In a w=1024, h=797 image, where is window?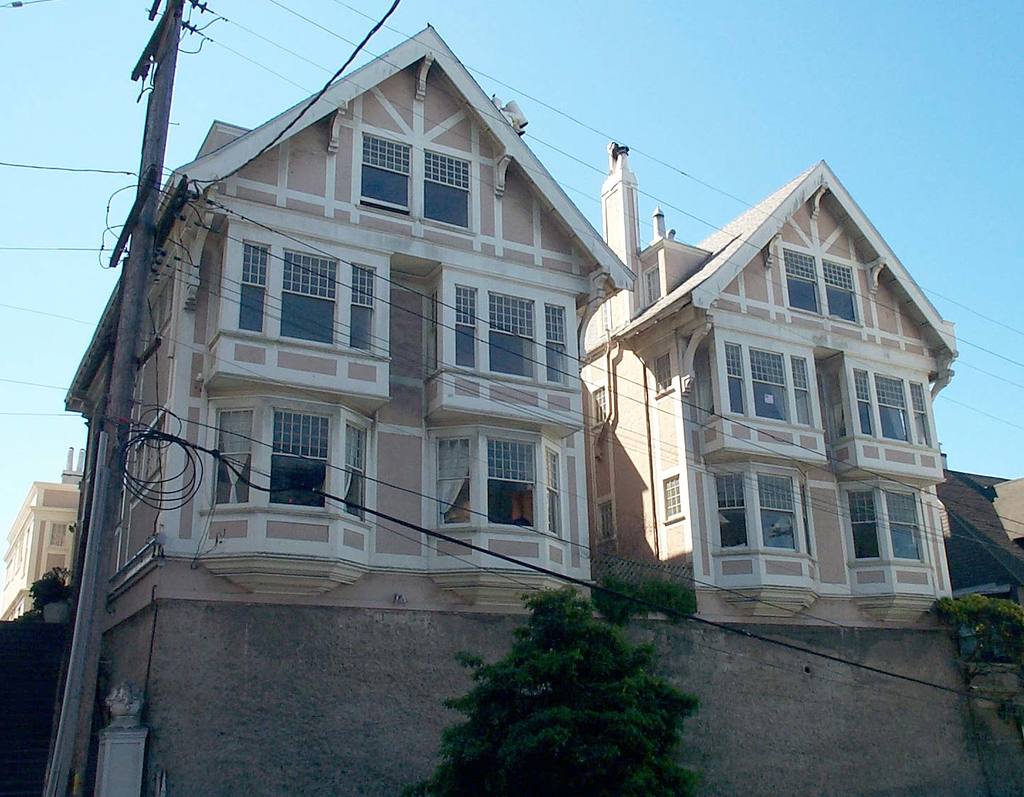
Rect(601, 299, 609, 332).
